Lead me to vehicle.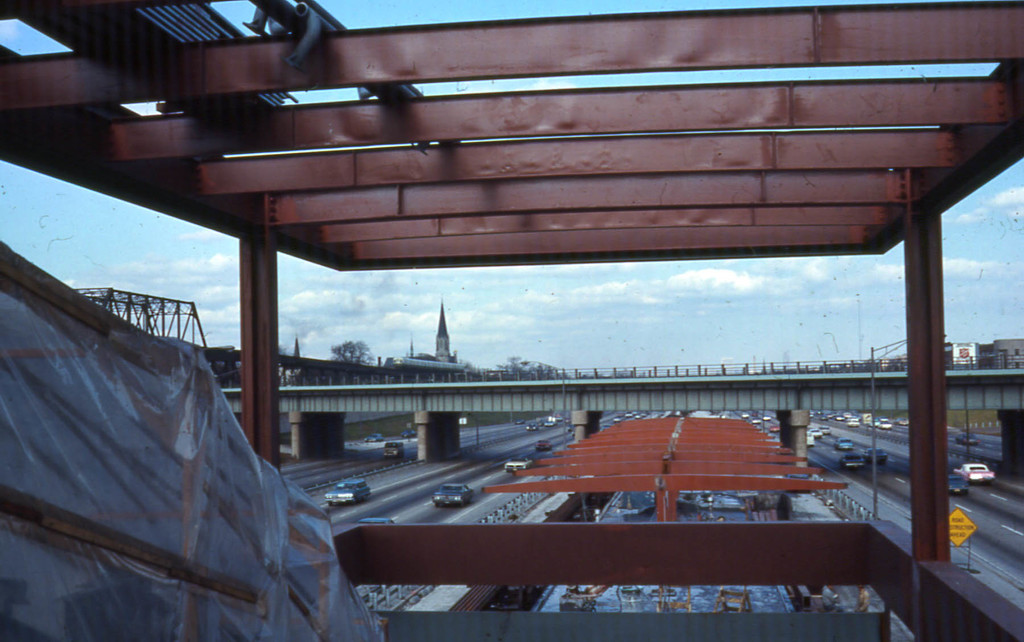
Lead to 558/586/701/615.
